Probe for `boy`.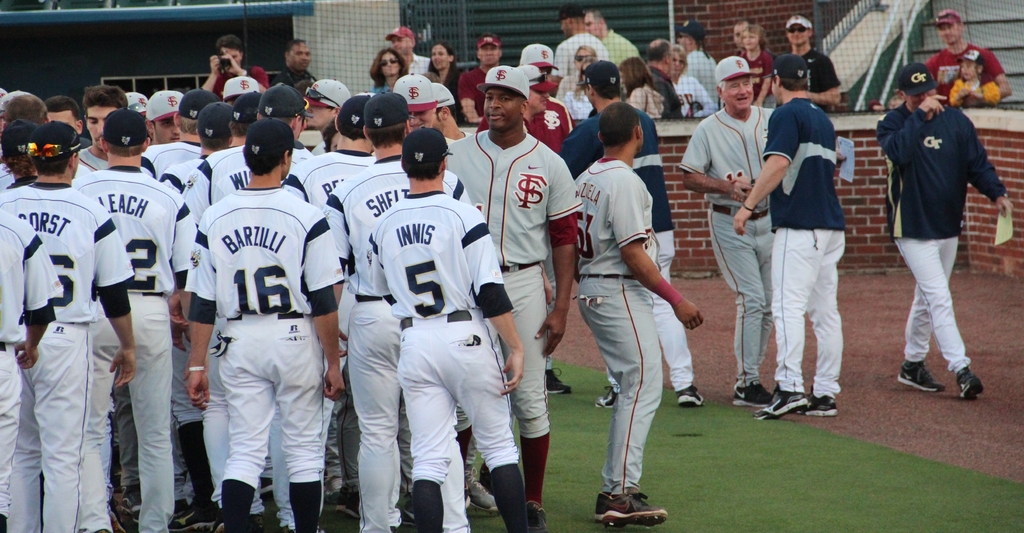
Probe result: (946,49,1000,106).
